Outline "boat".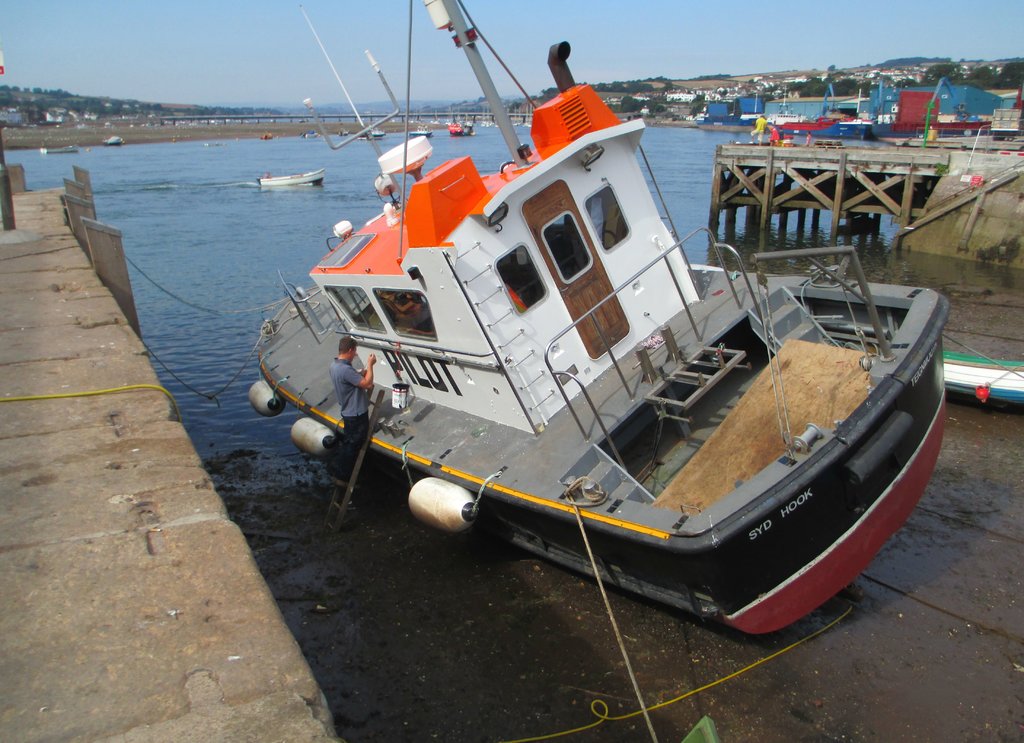
Outline: region(108, 138, 119, 141).
